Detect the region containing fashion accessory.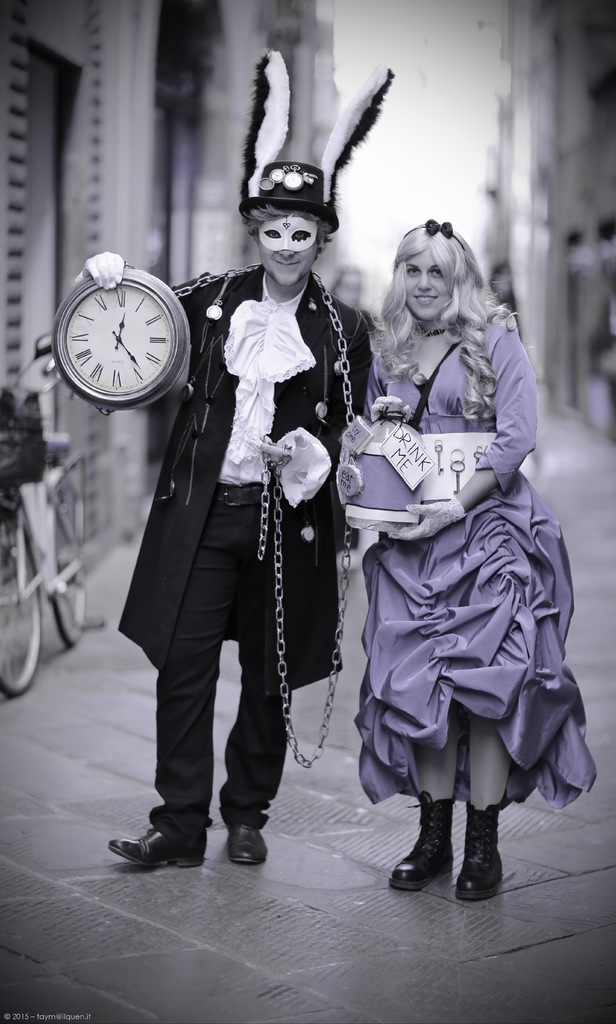
[51,263,352,771].
